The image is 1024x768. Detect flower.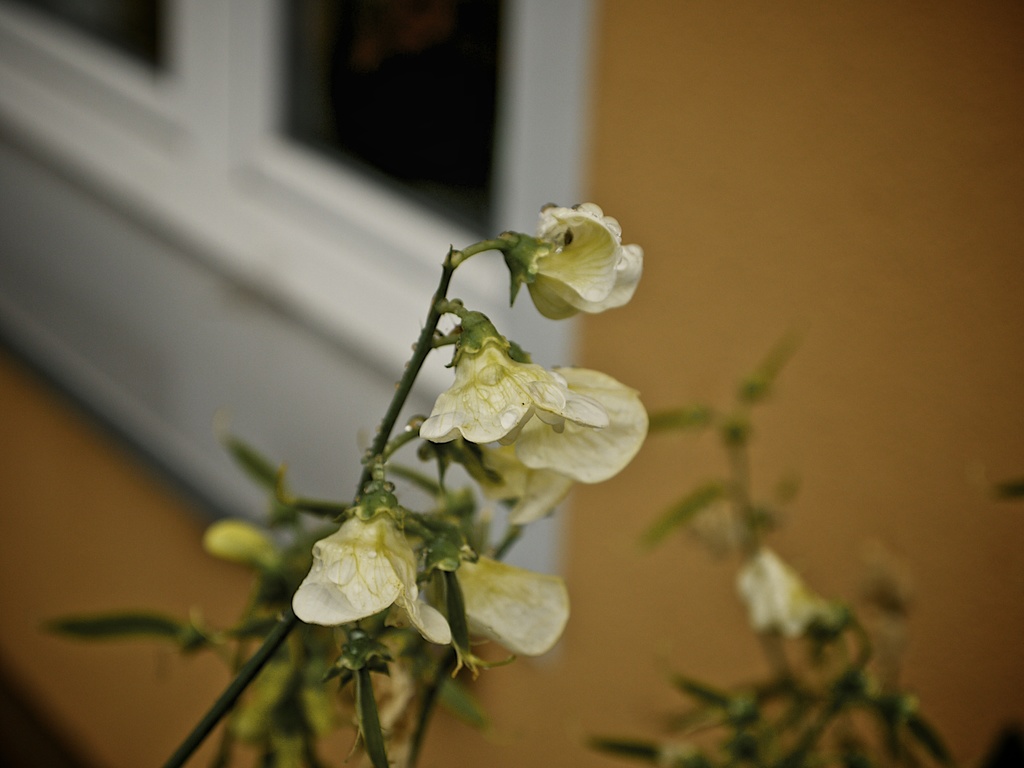
Detection: (left=733, top=545, right=842, bottom=650).
